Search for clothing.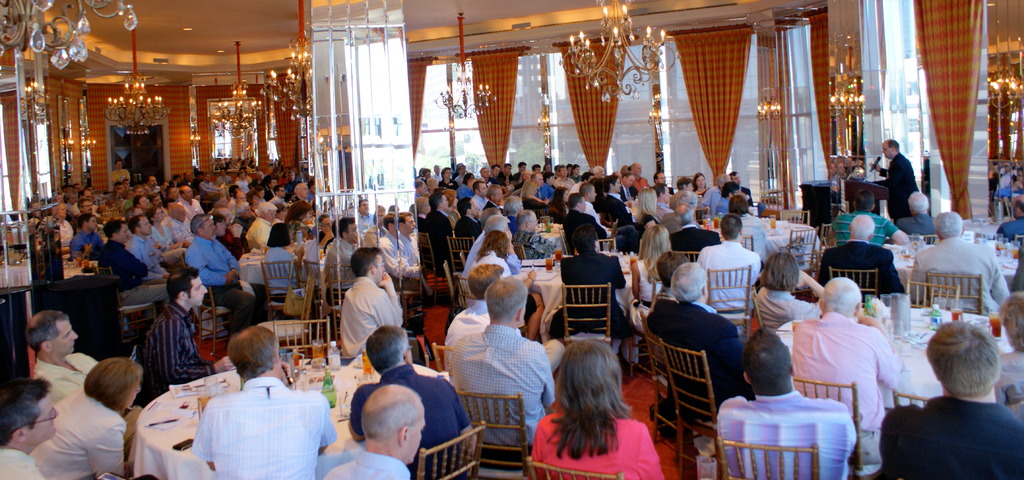
Found at 812, 237, 900, 297.
